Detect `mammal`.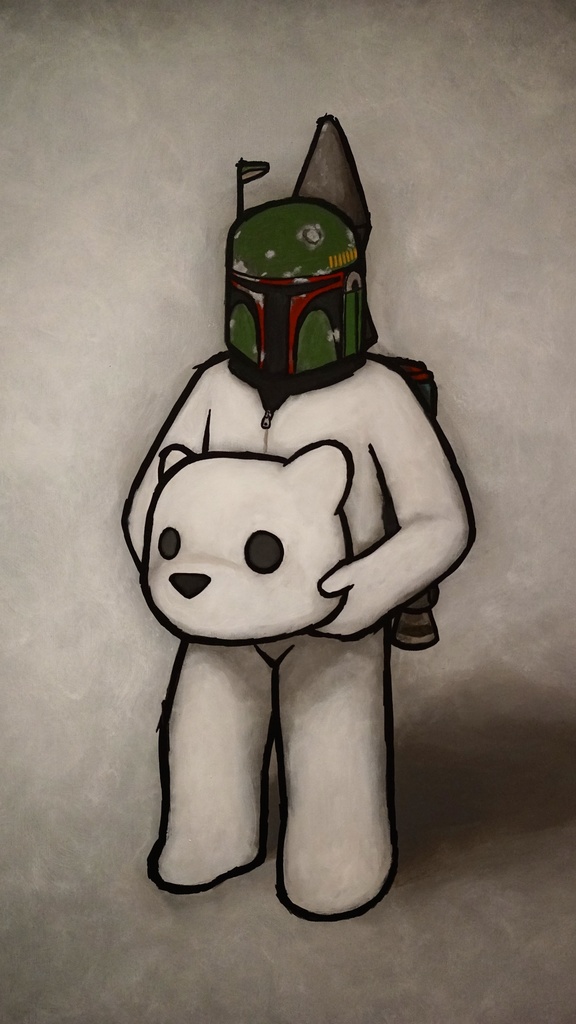
Detected at l=139, t=442, r=354, b=648.
